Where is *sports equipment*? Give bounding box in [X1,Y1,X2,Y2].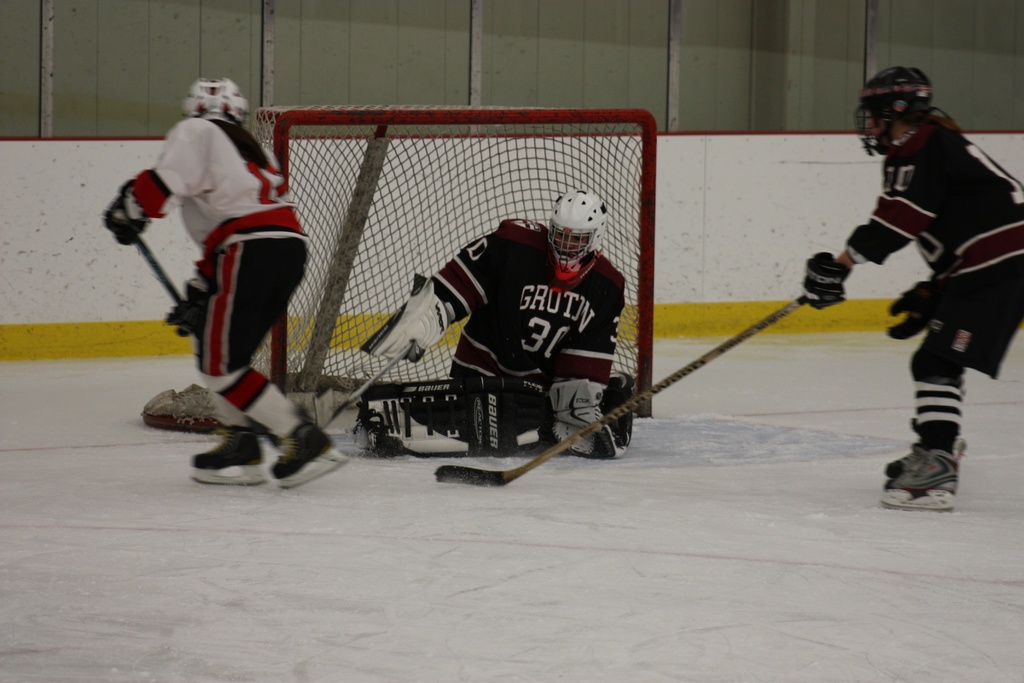
[140,231,184,306].
